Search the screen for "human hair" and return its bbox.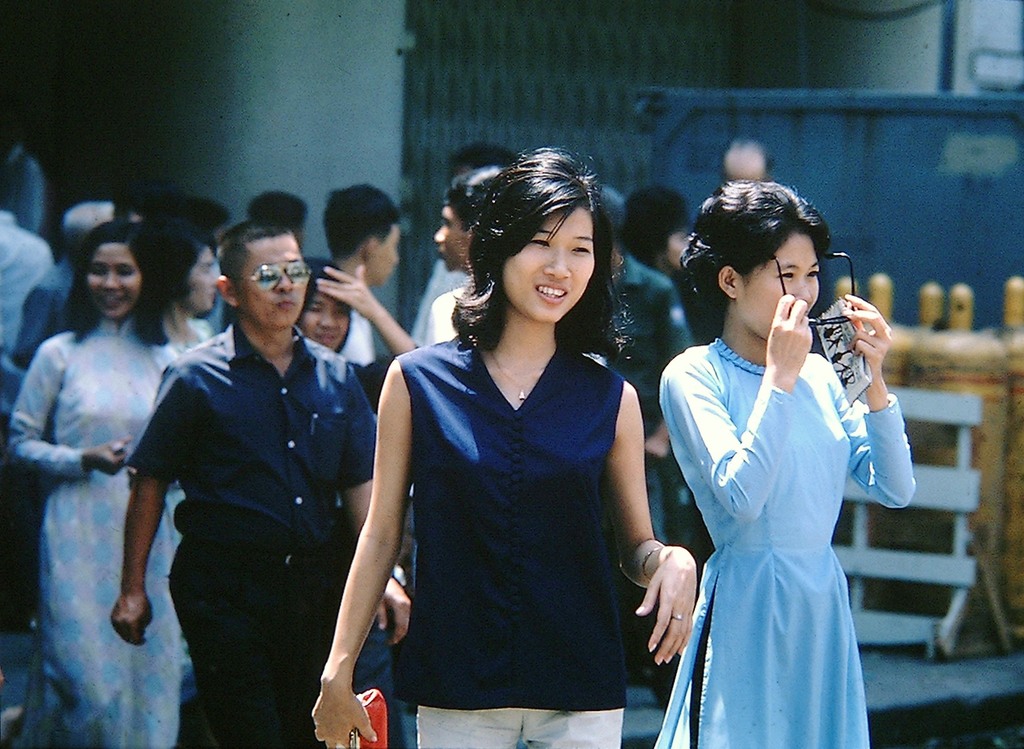
Found: 252/193/306/243.
